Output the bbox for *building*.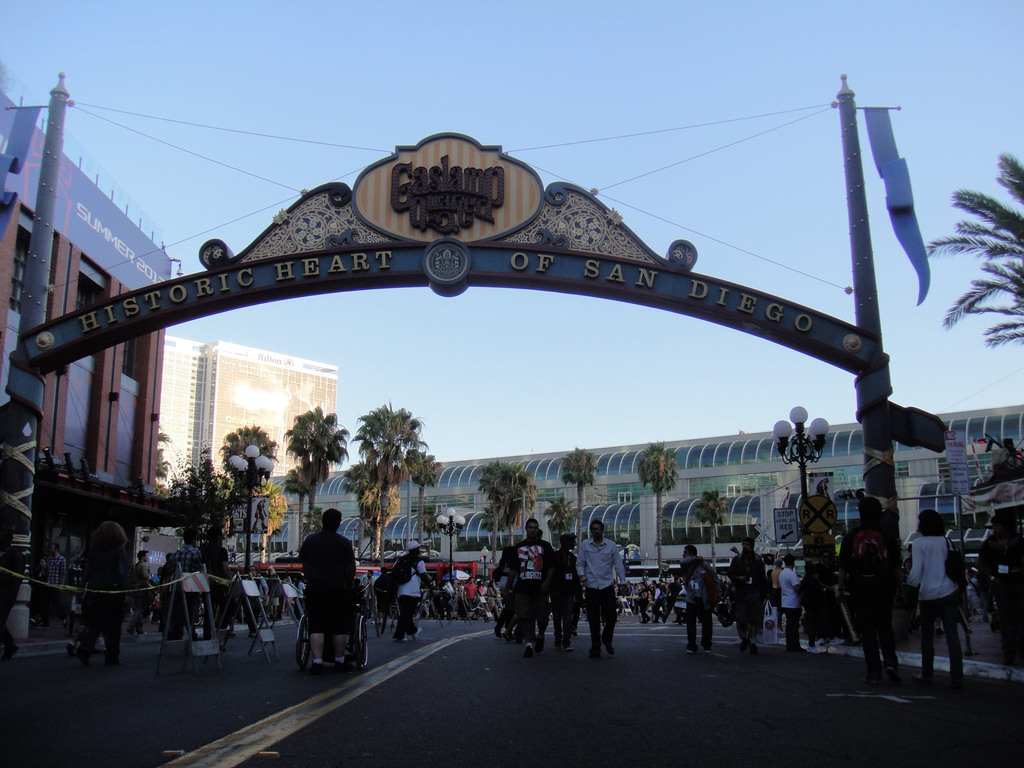
{"x1": 0, "y1": 80, "x2": 173, "y2": 616}.
